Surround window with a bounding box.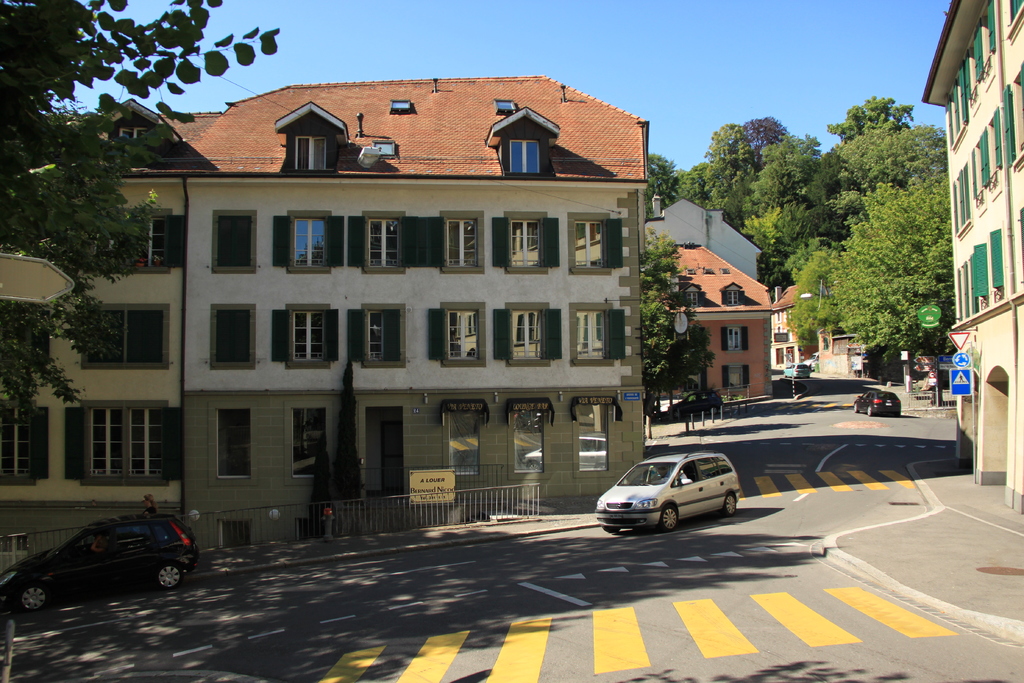
BBox(365, 222, 397, 268).
